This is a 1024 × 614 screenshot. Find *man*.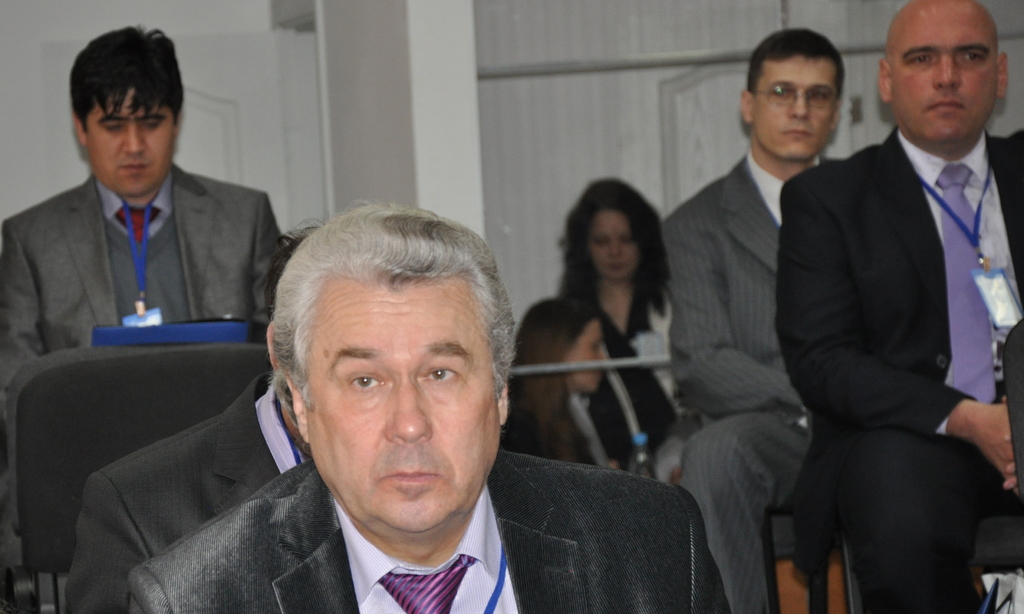
Bounding box: [left=0, top=25, right=289, bottom=410].
